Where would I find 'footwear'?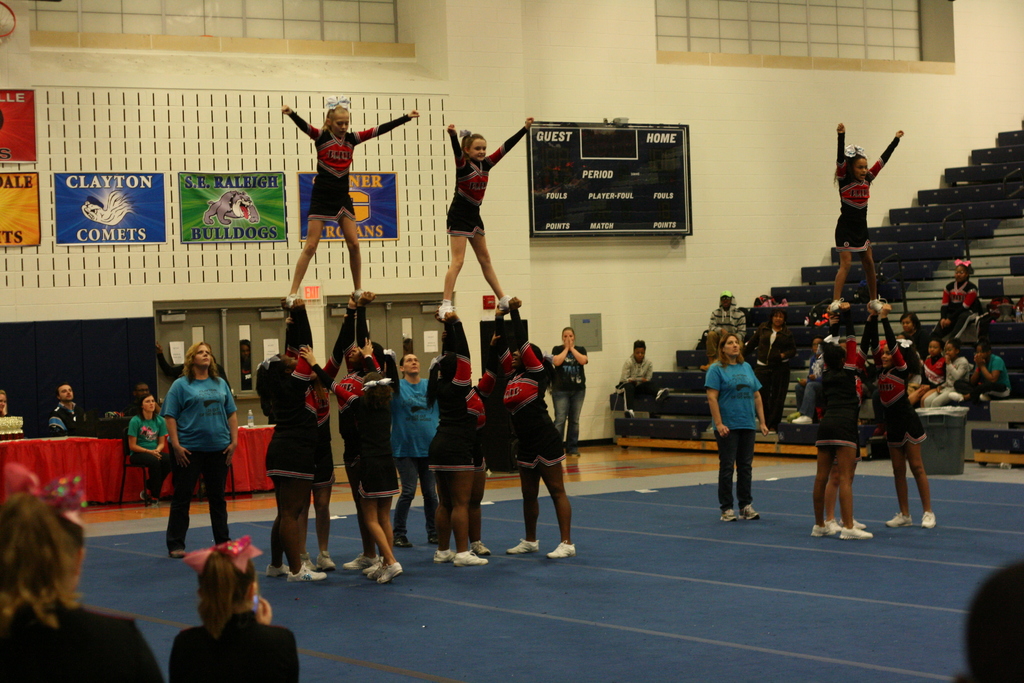
At 625/410/632/415.
